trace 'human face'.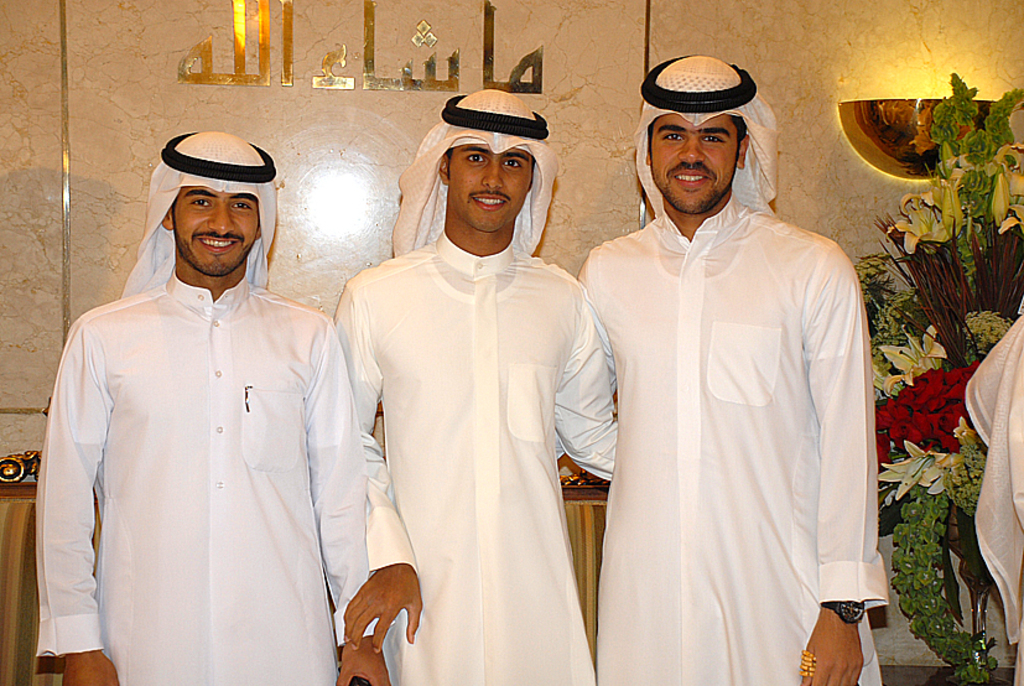
Traced to box=[167, 188, 258, 276].
